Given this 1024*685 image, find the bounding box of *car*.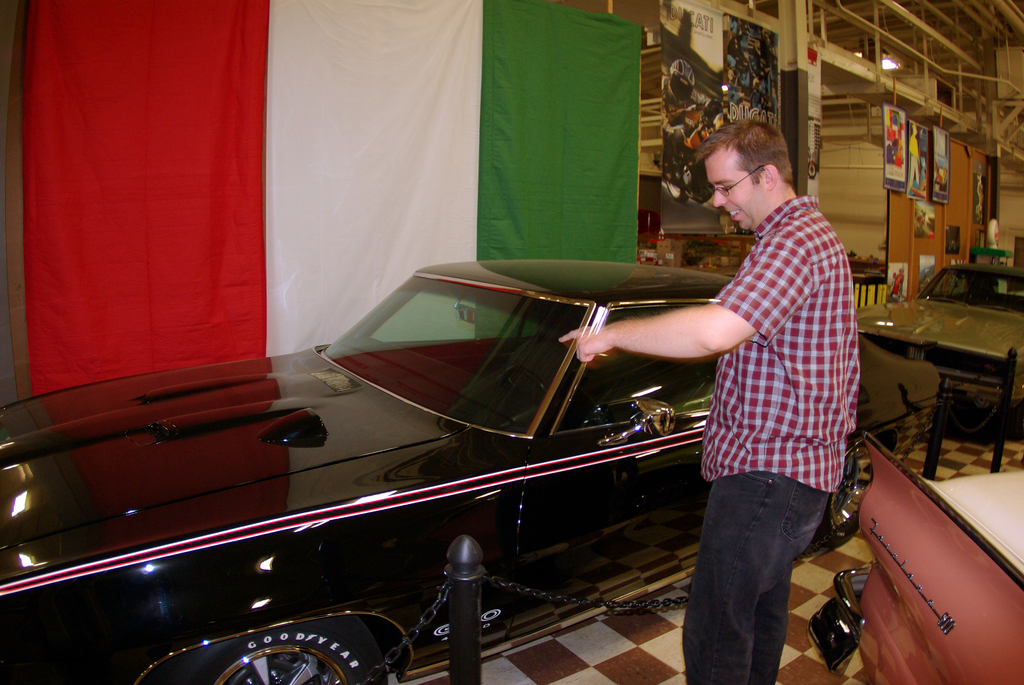
(854, 257, 1023, 411).
